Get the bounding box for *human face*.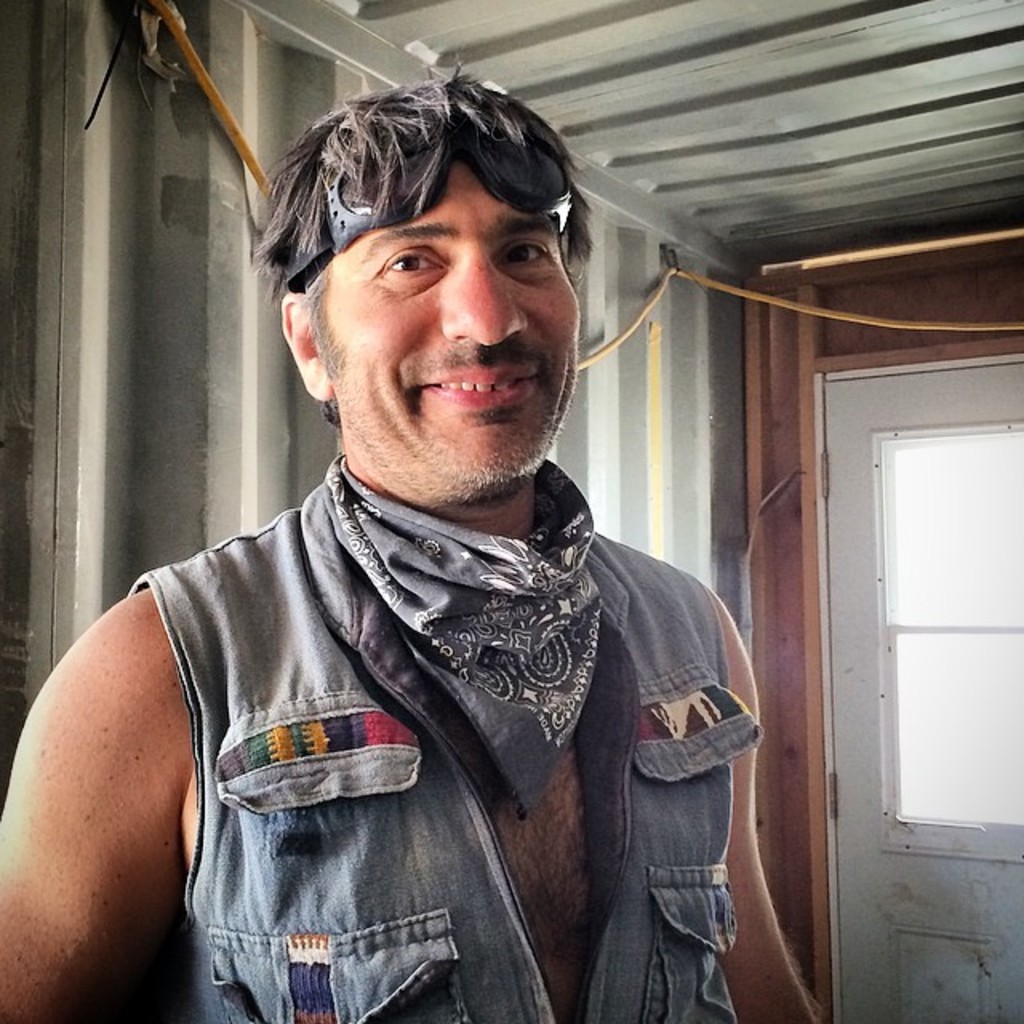
307,131,589,512.
